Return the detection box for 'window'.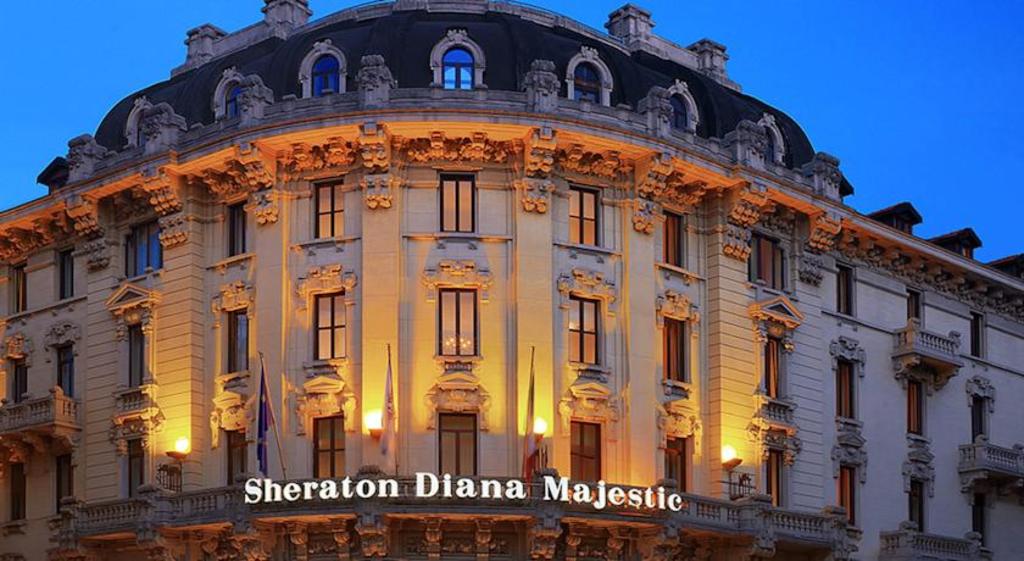
bbox=(836, 355, 858, 420).
